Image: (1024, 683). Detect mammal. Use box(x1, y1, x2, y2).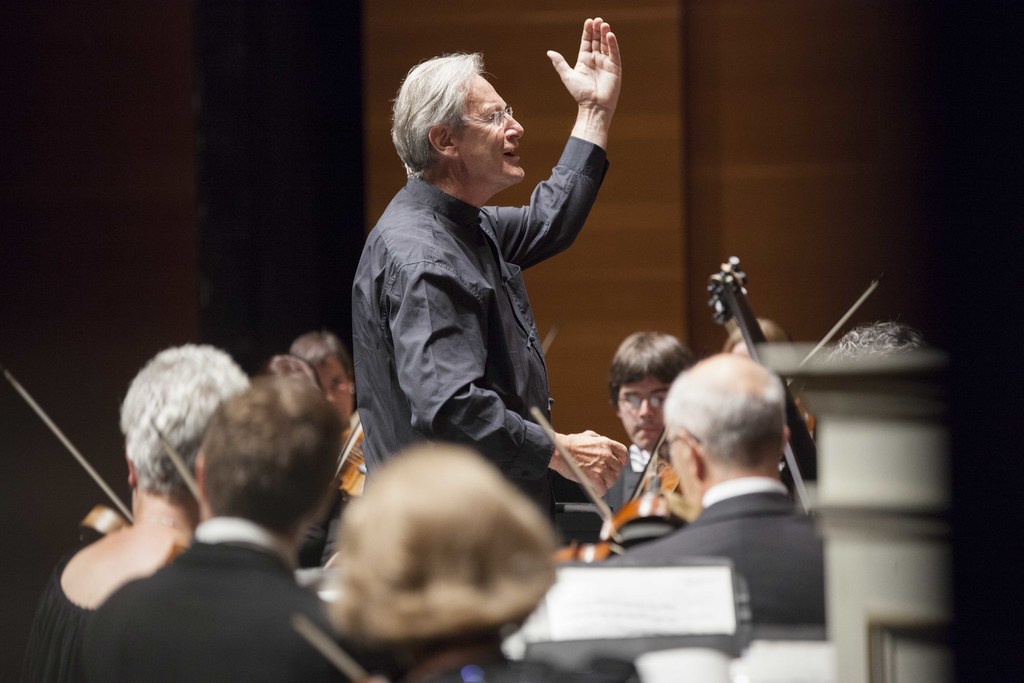
box(351, 13, 627, 542).
